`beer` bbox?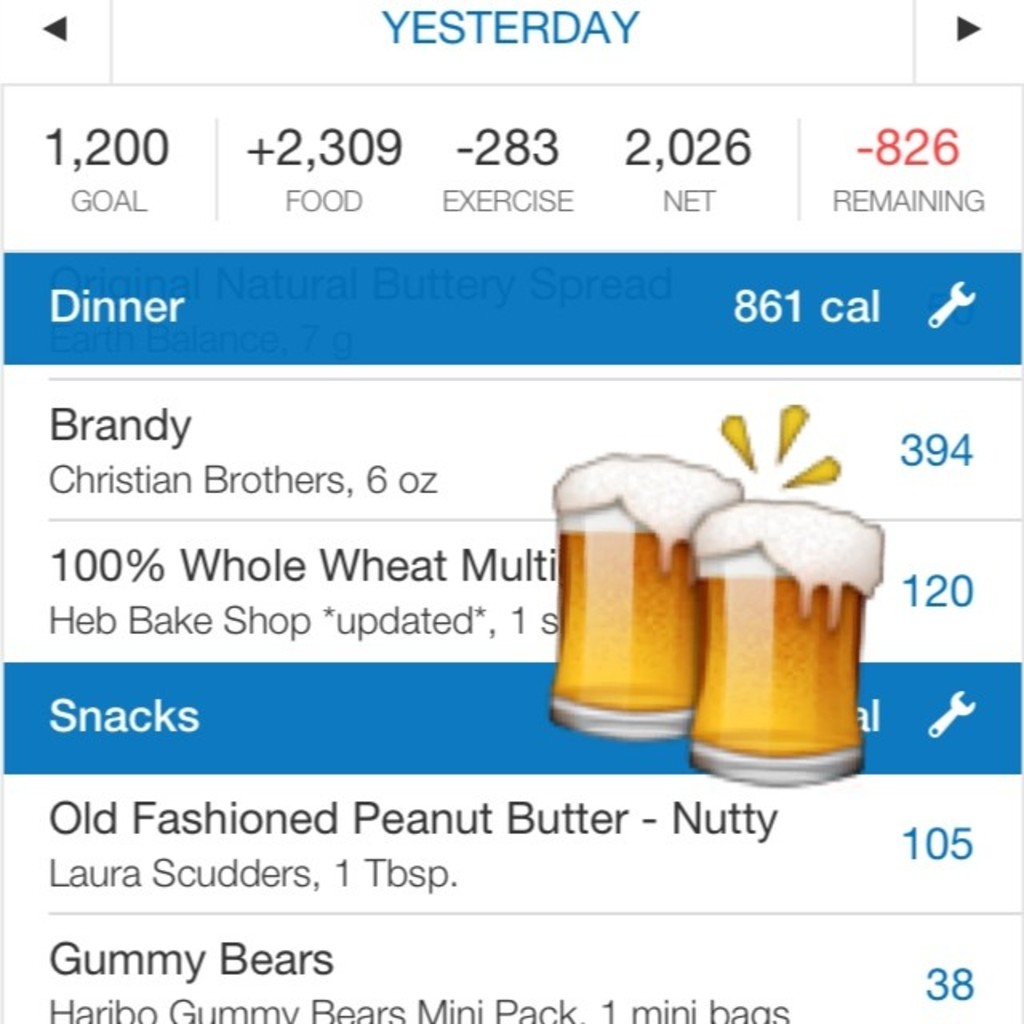
bbox=(686, 493, 888, 758)
